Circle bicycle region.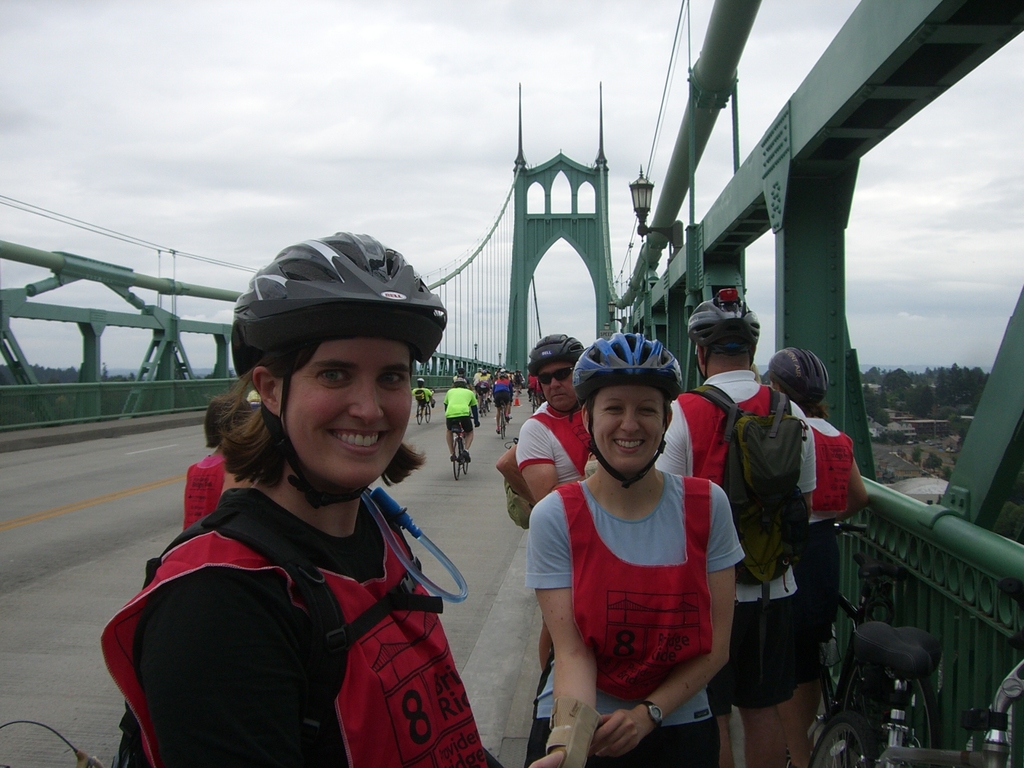
Region: detection(800, 526, 936, 714).
